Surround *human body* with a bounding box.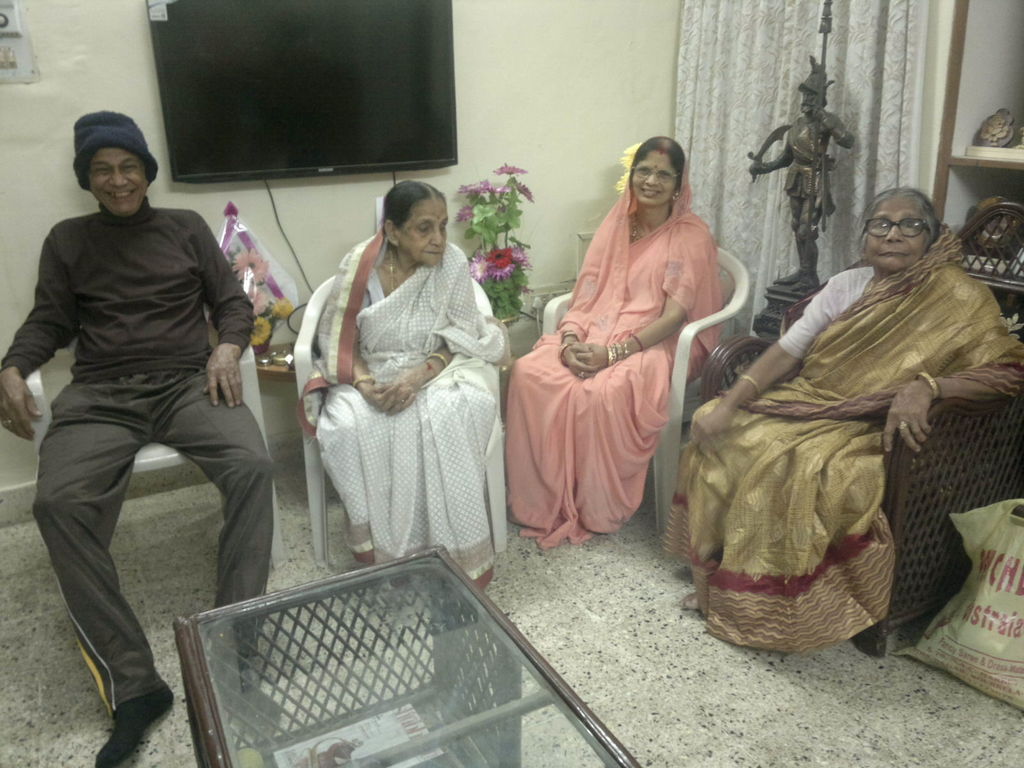
bbox=[305, 177, 512, 594].
